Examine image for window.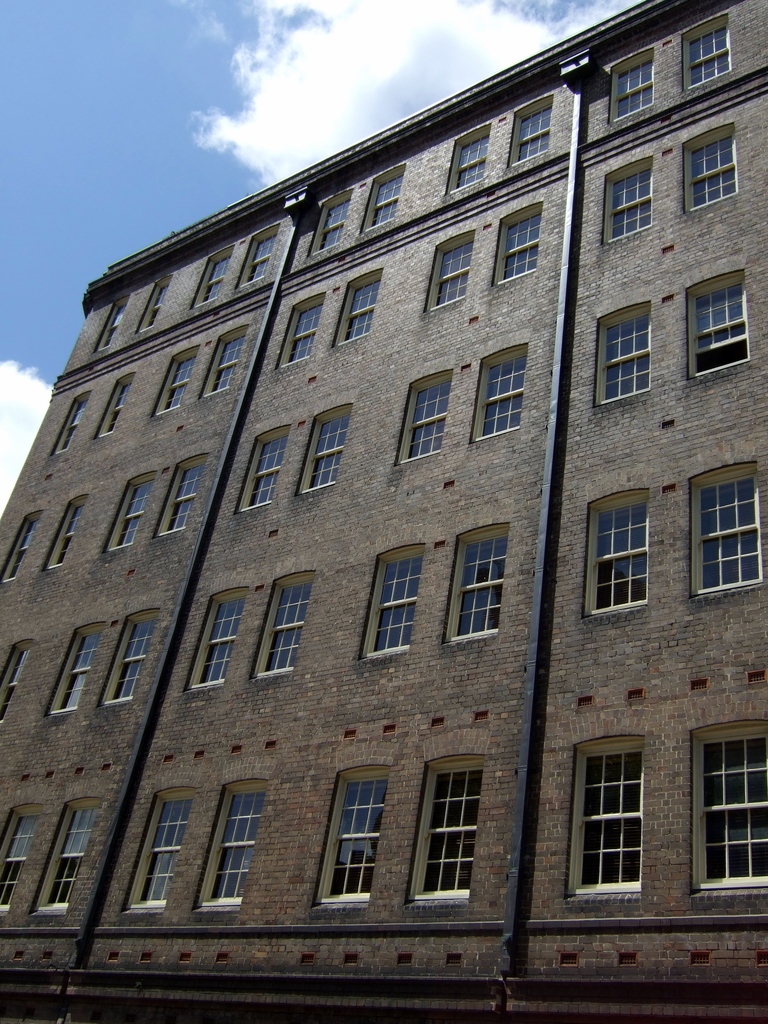
Examination result: bbox=(196, 258, 233, 301).
